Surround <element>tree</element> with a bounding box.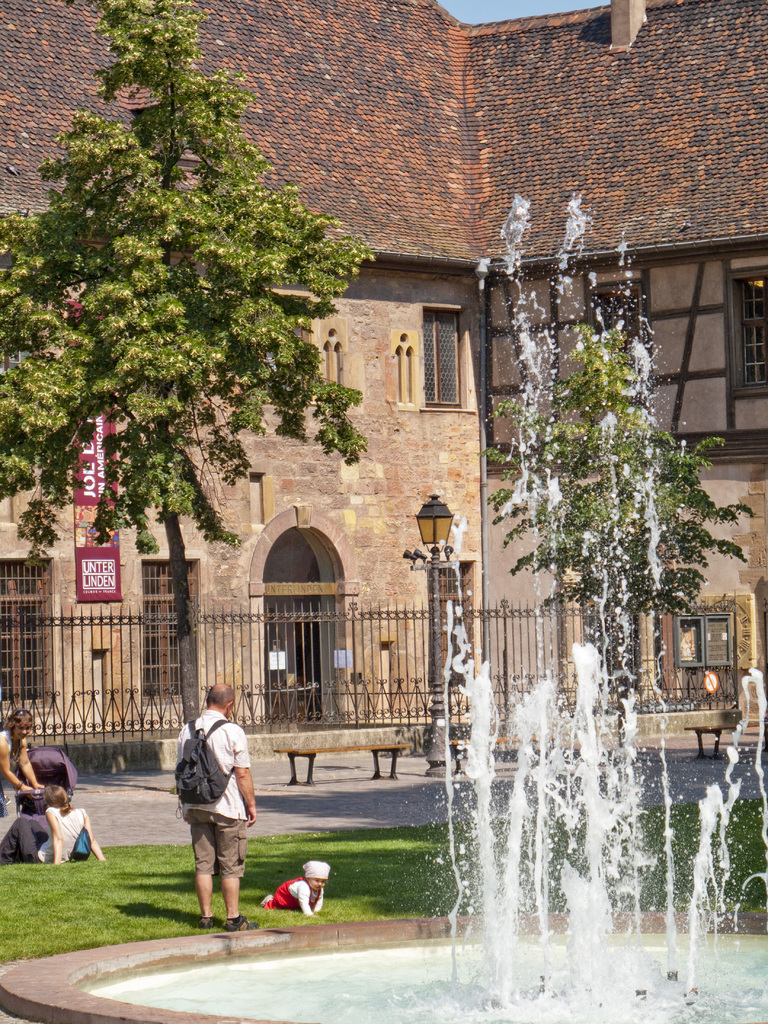
[left=471, top=323, right=753, bottom=714].
